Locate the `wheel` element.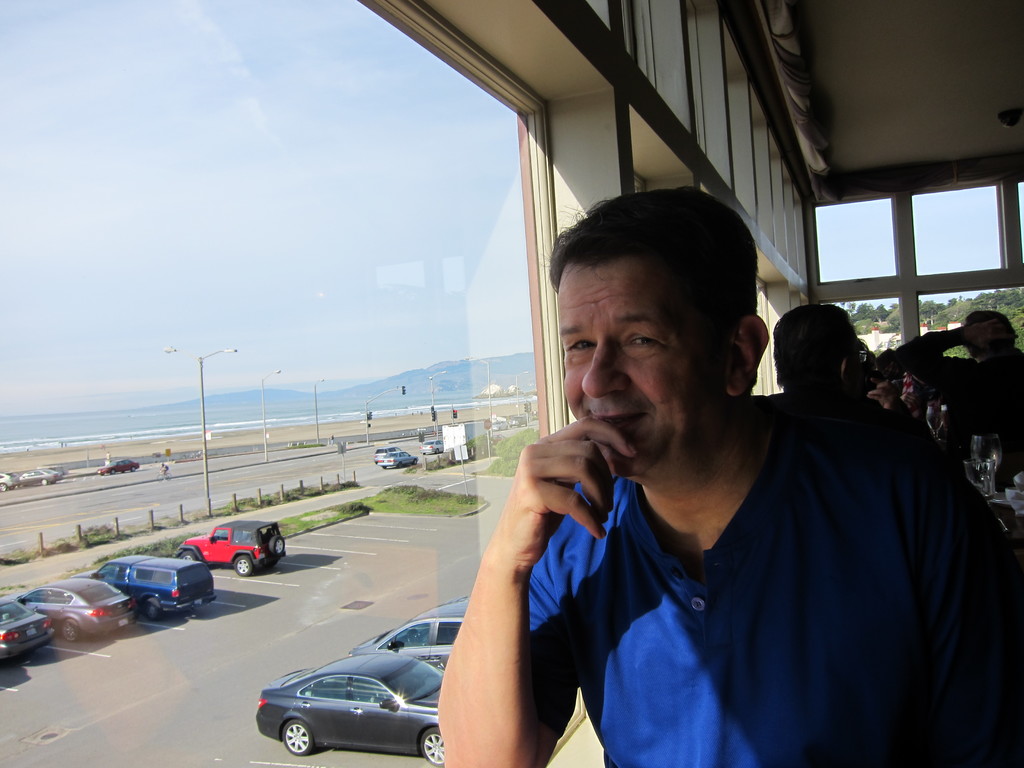
Element bbox: left=62, top=620, right=82, bottom=642.
